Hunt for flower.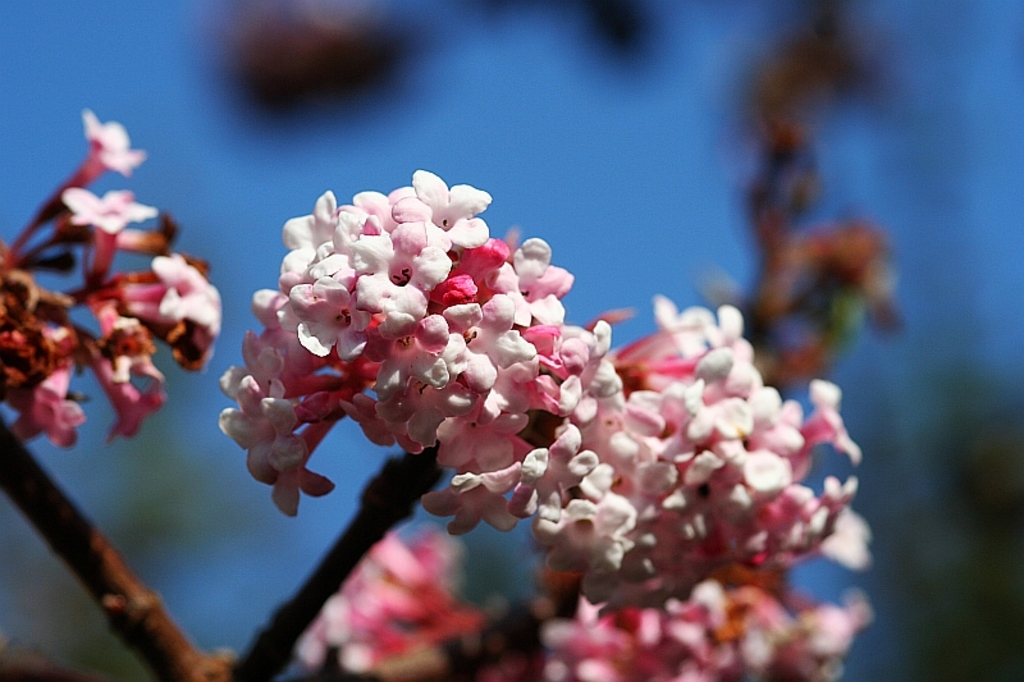
Hunted down at (82, 107, 145, 175).
